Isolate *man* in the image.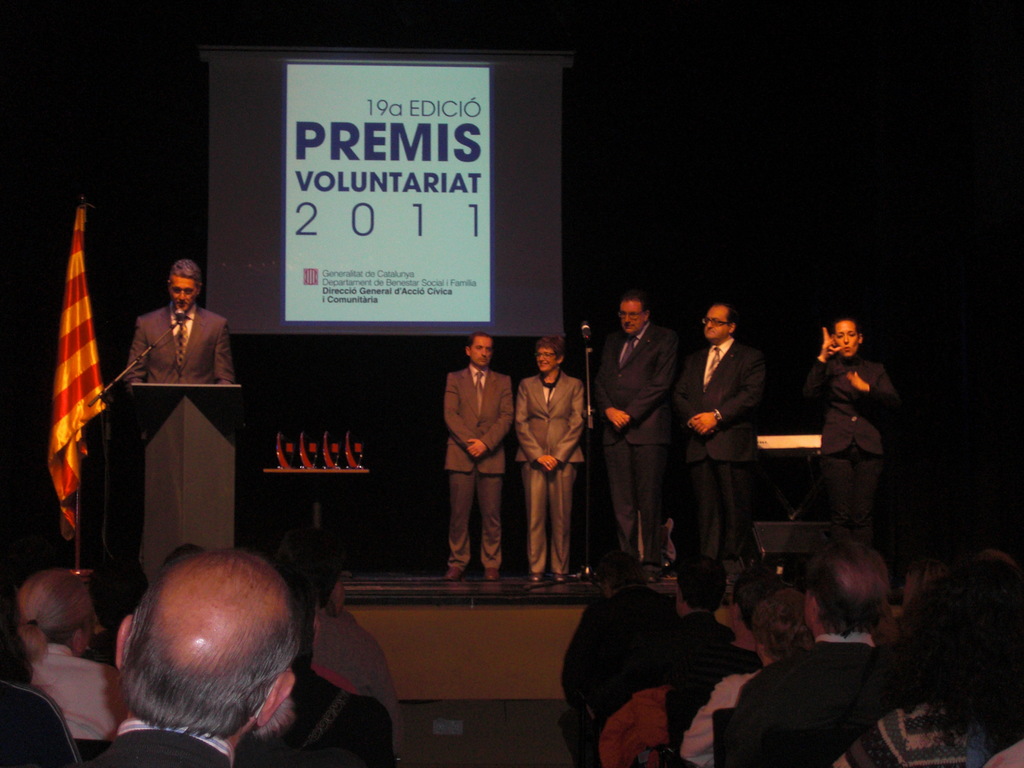
Isolated region: 128 257 236 382.
